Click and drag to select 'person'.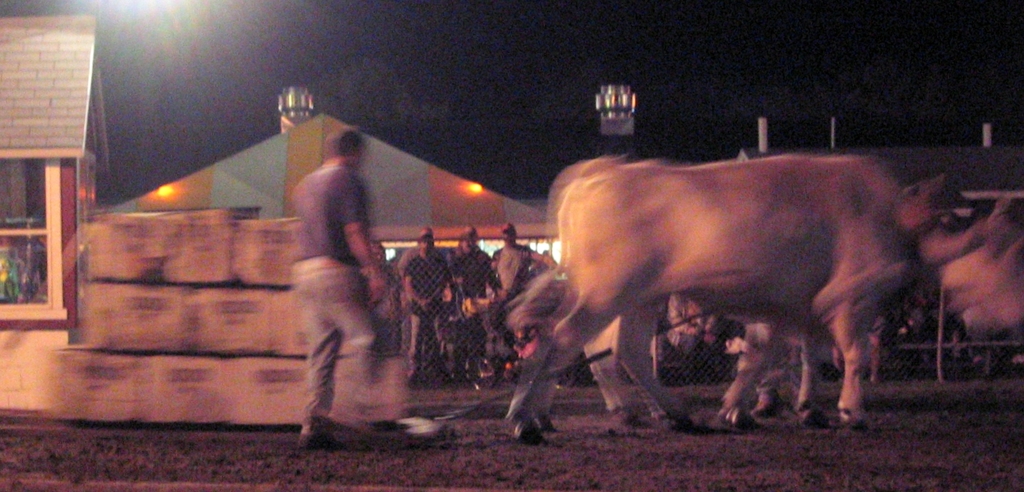
Selection: x1=286 y1=127 x2=391 y2=456.
